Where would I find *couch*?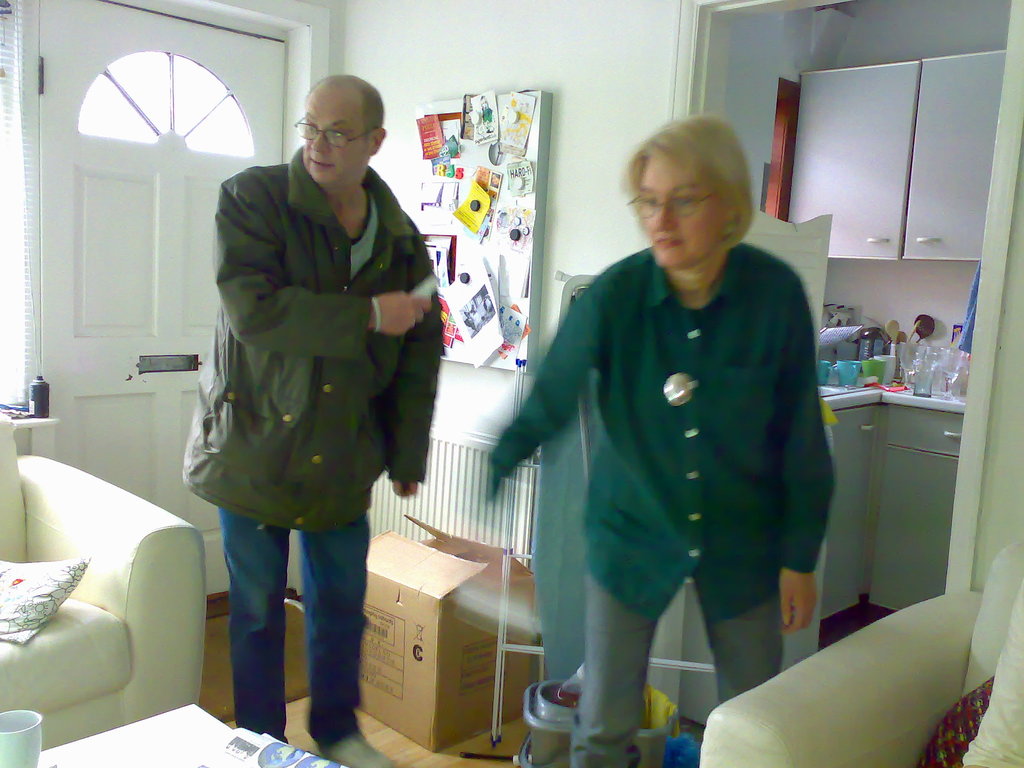
At crop(0, 414, 208, 748).
